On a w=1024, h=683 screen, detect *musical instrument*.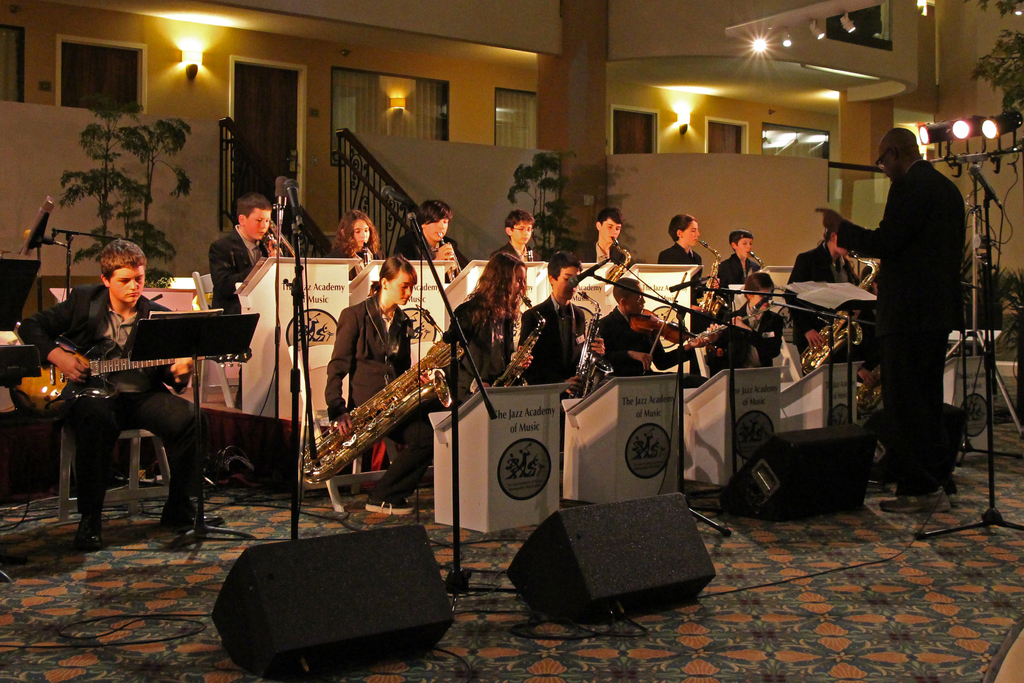
627 265 723 375.
